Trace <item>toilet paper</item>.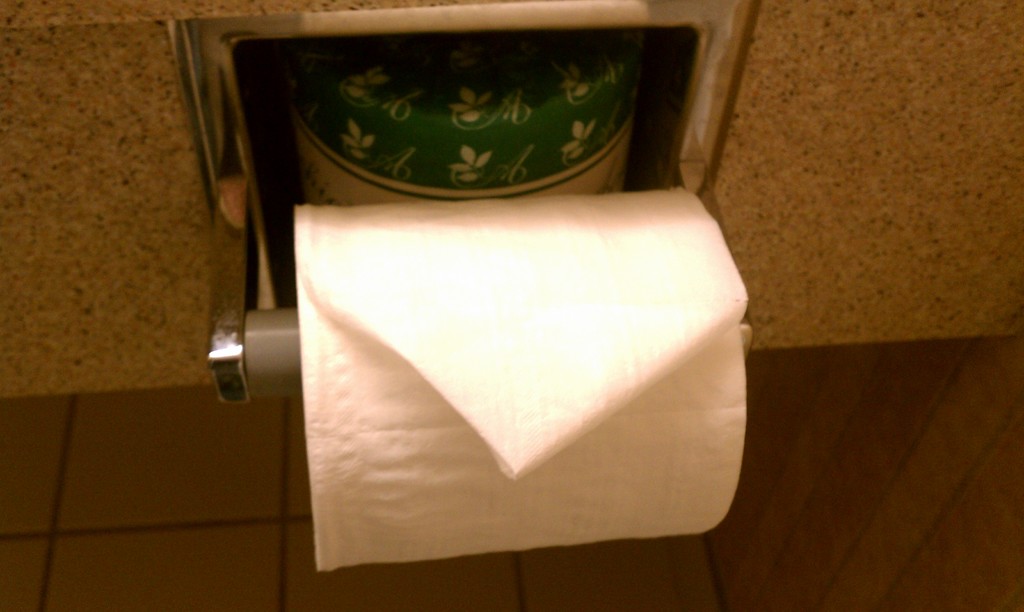
Traced to BBox(289, 192, 756, 574).
